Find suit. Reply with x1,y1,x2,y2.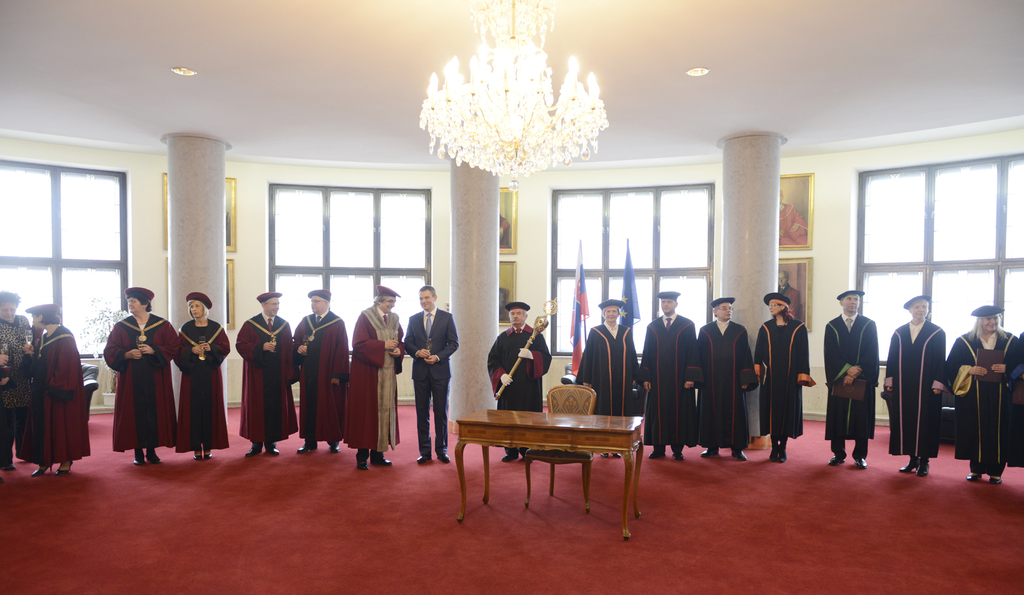
404,295,456,454.
